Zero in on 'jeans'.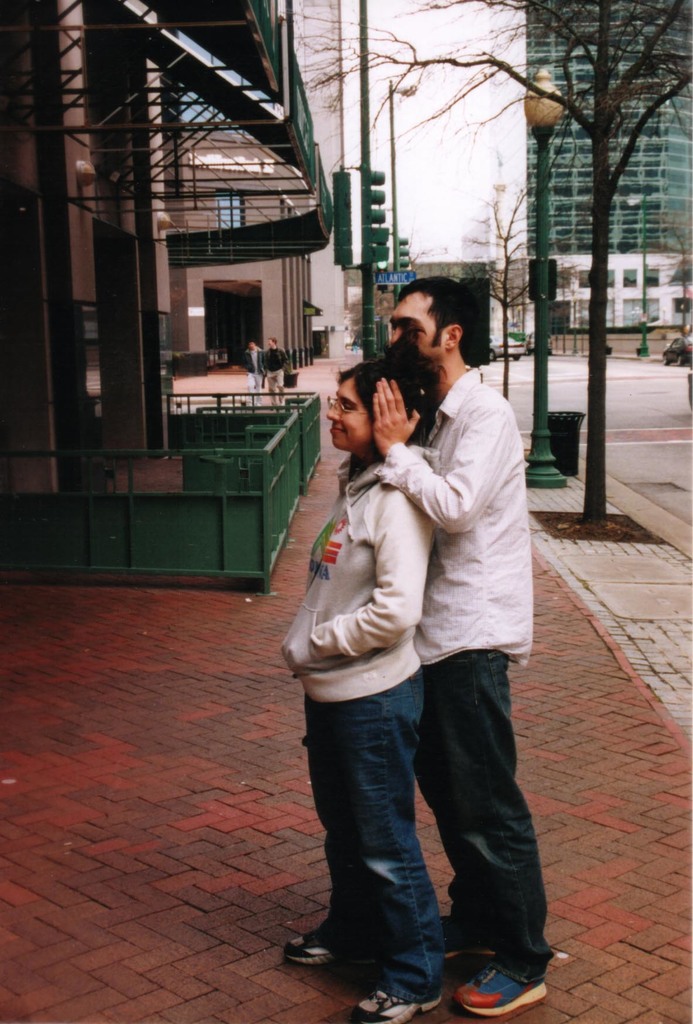
Zeroed in: (300,685,478,971).
